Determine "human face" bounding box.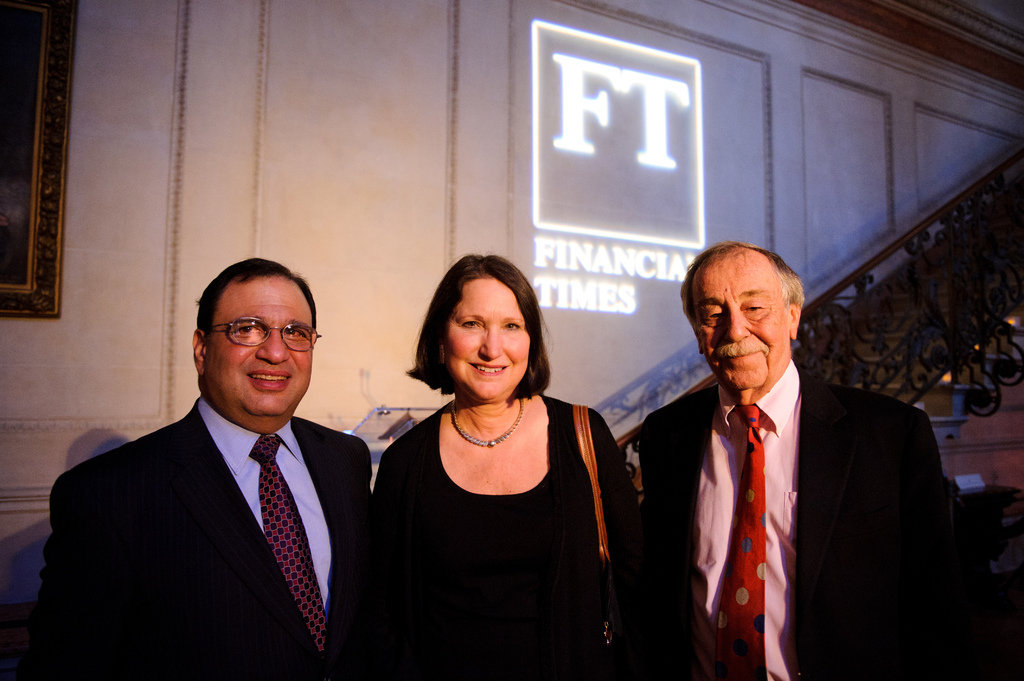
Determined: pyautogui.locateOnScreen(689, 260, 789, 392).
